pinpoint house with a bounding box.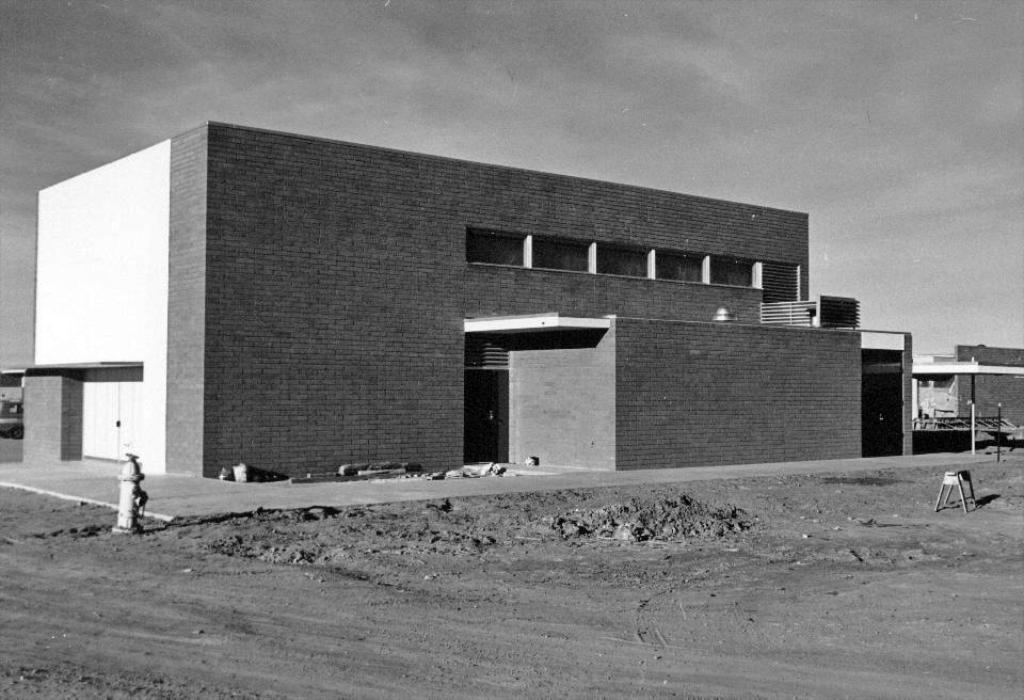
[919, 345, 1023, 435].
